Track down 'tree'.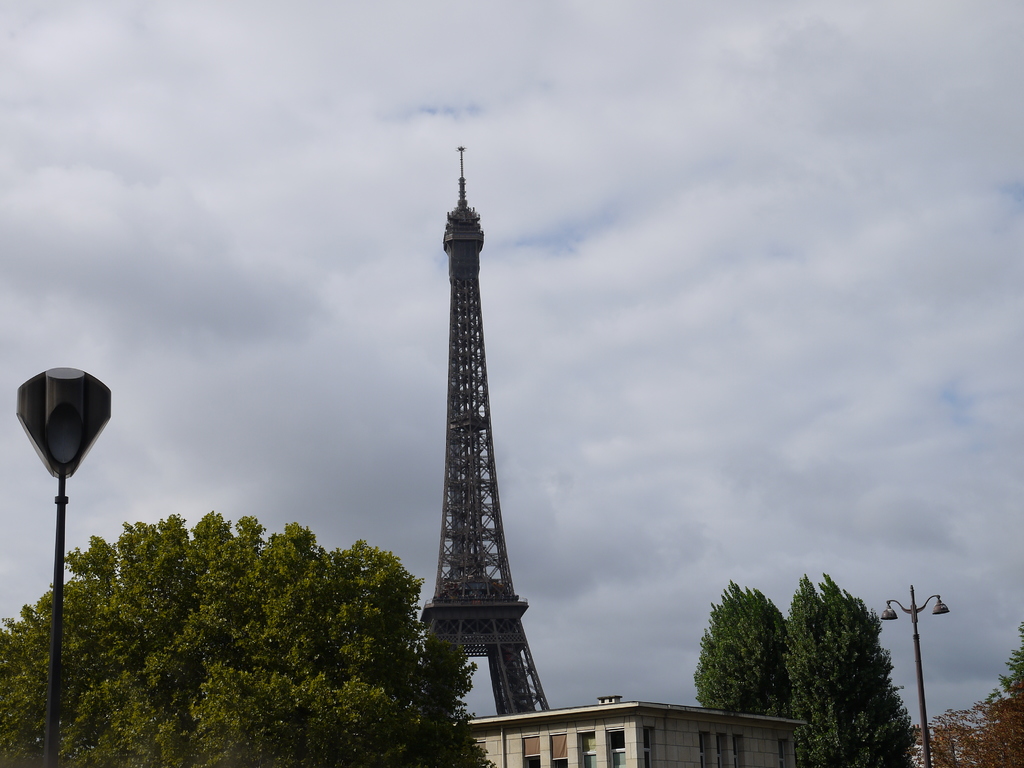
Tracked to {"left": 912, "top": 621, "right": 1023, "bottom": 767}.
